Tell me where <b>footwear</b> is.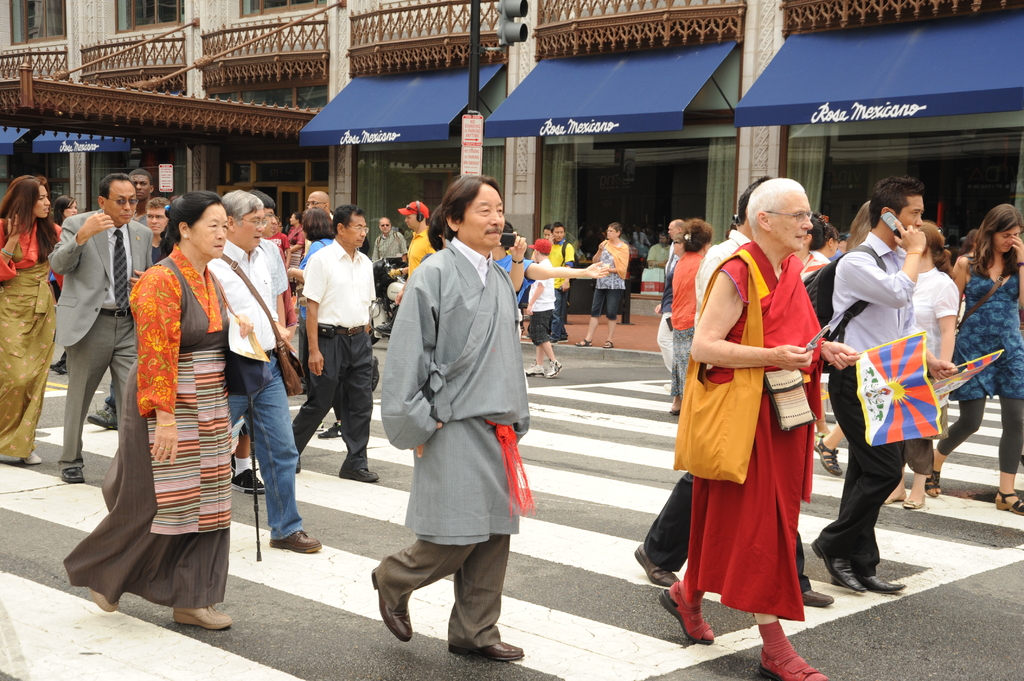
<b>footwear</b> is at l=985, t=481, r=1023, b=502.
